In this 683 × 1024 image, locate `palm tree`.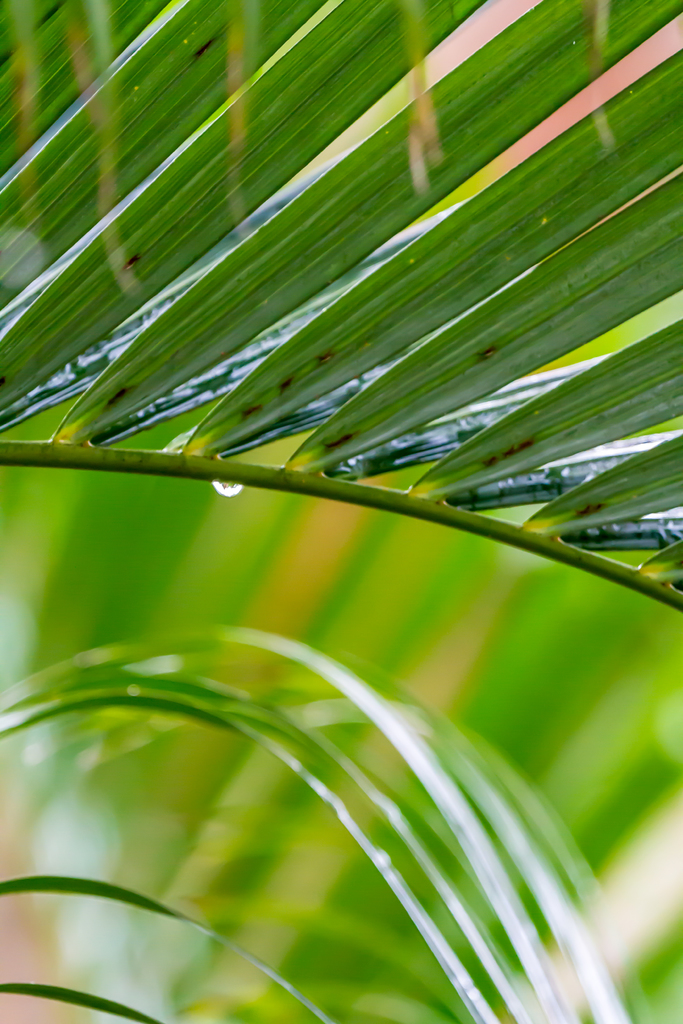
Bounding box: 0,0,682,1023.
